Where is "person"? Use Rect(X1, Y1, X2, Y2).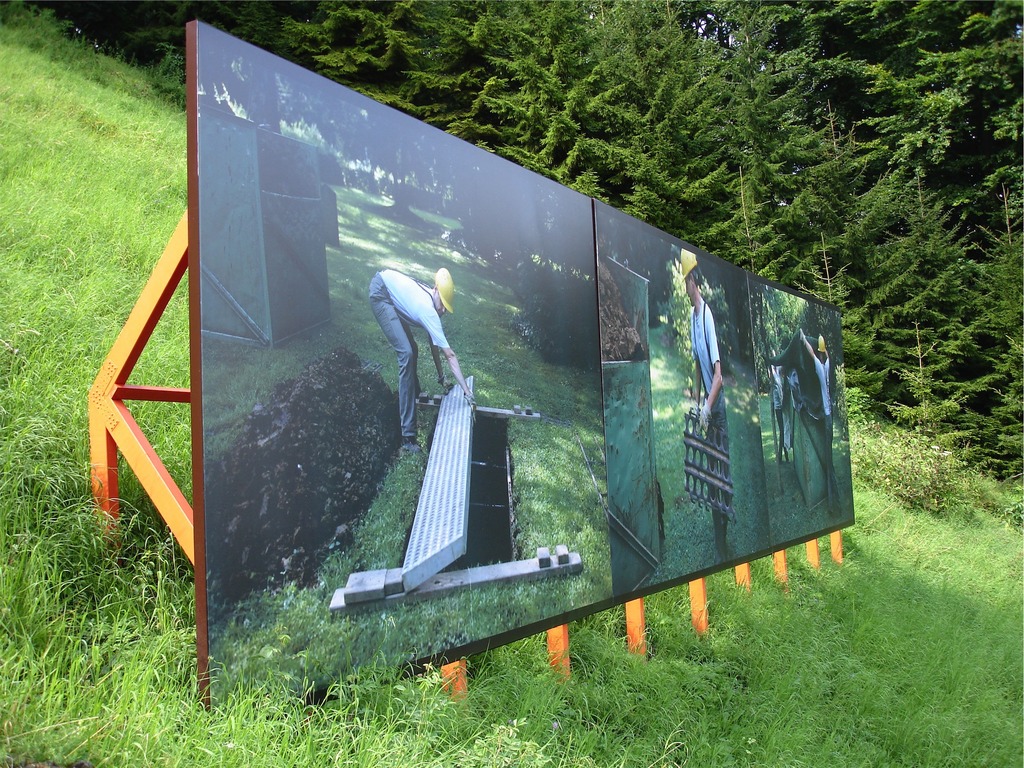
Rect(799, 330, 844, 515).
